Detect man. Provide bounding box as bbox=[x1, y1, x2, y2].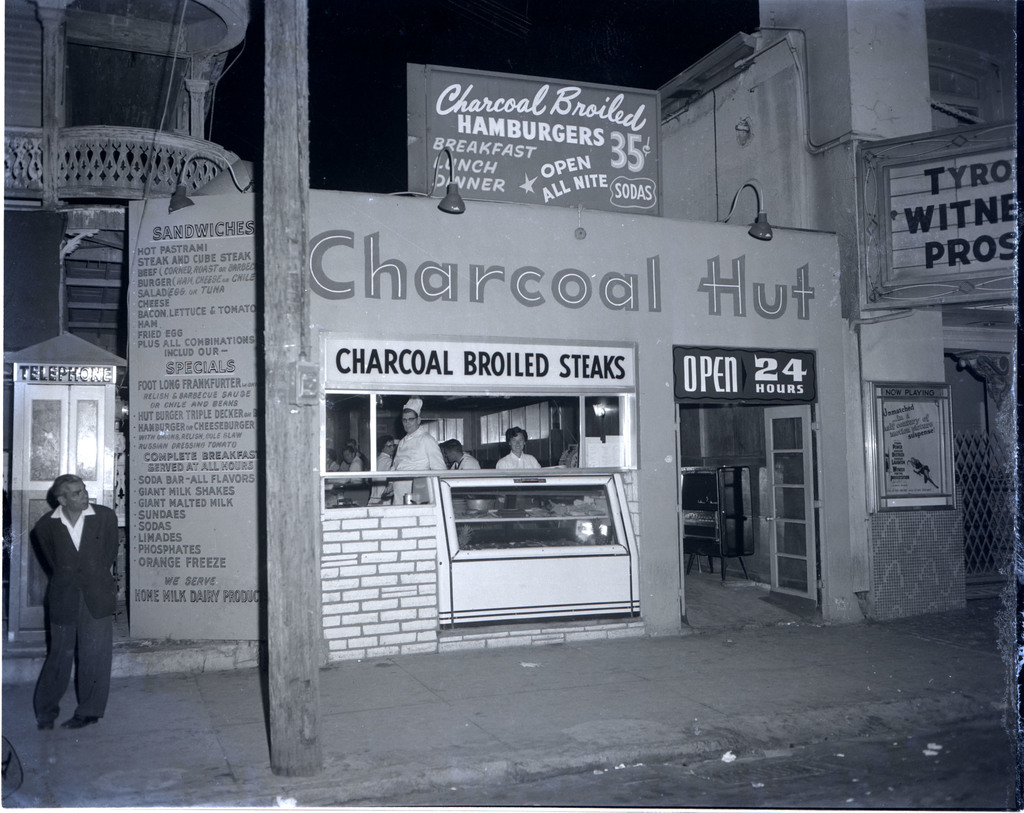
bbox=[17, 454, 117, 751].
